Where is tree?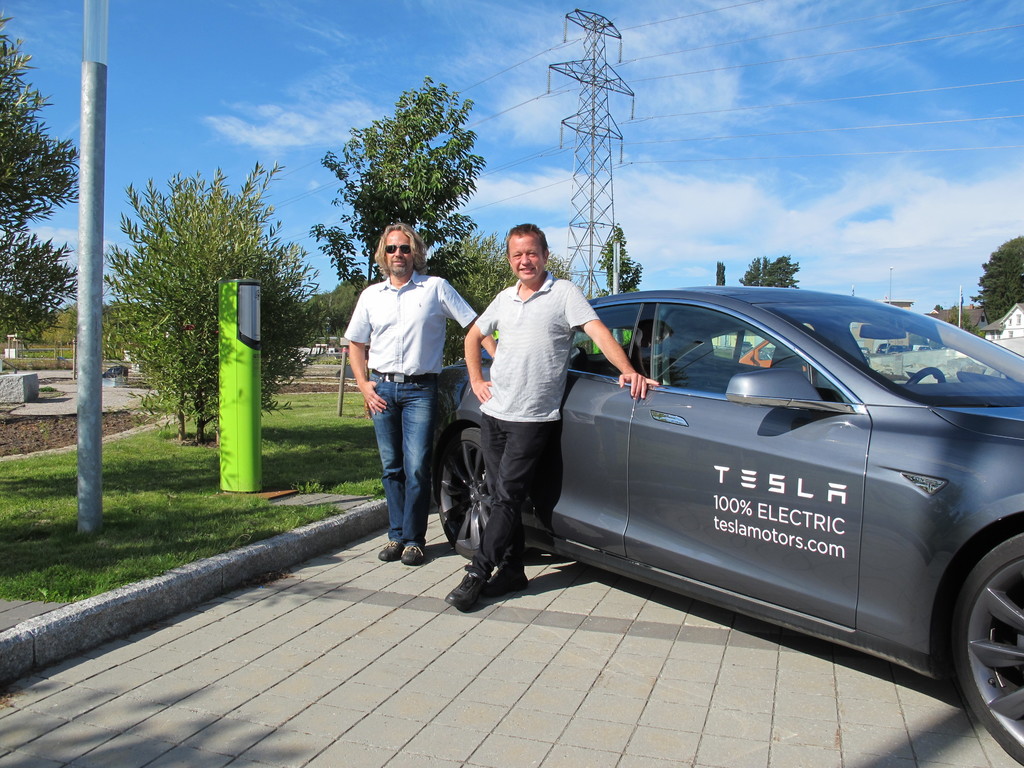
select_region(737, 252, 802, 290).
